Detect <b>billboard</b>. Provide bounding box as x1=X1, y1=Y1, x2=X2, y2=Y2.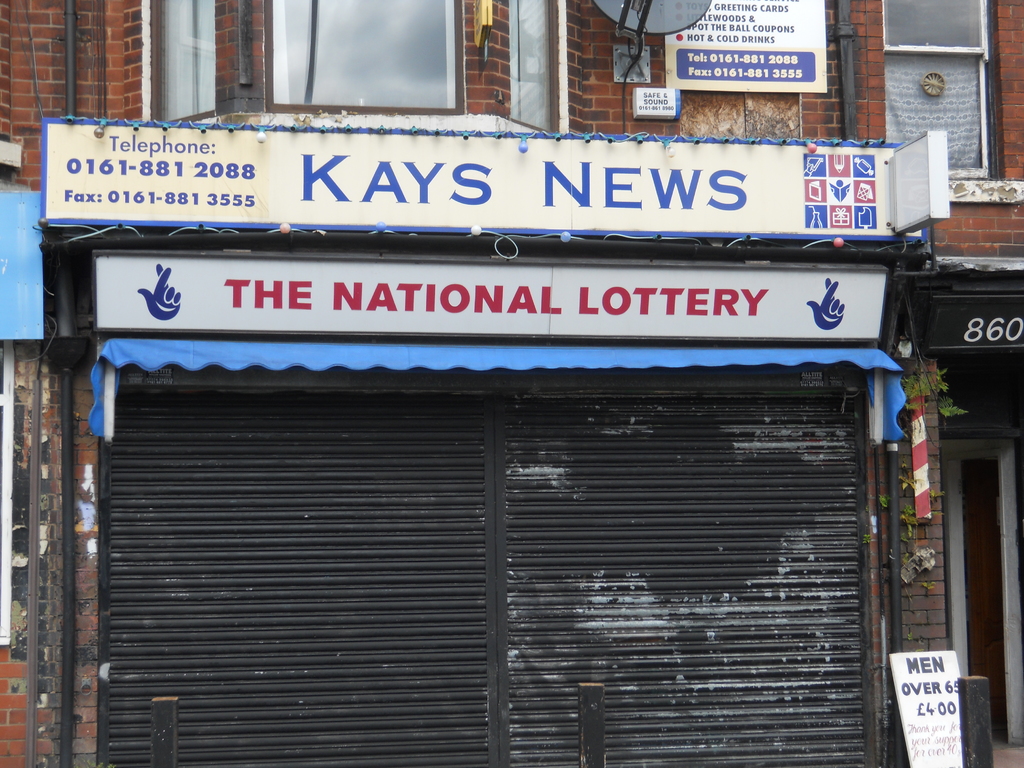
x1=41, y1=132, x2=916, y2=236.
